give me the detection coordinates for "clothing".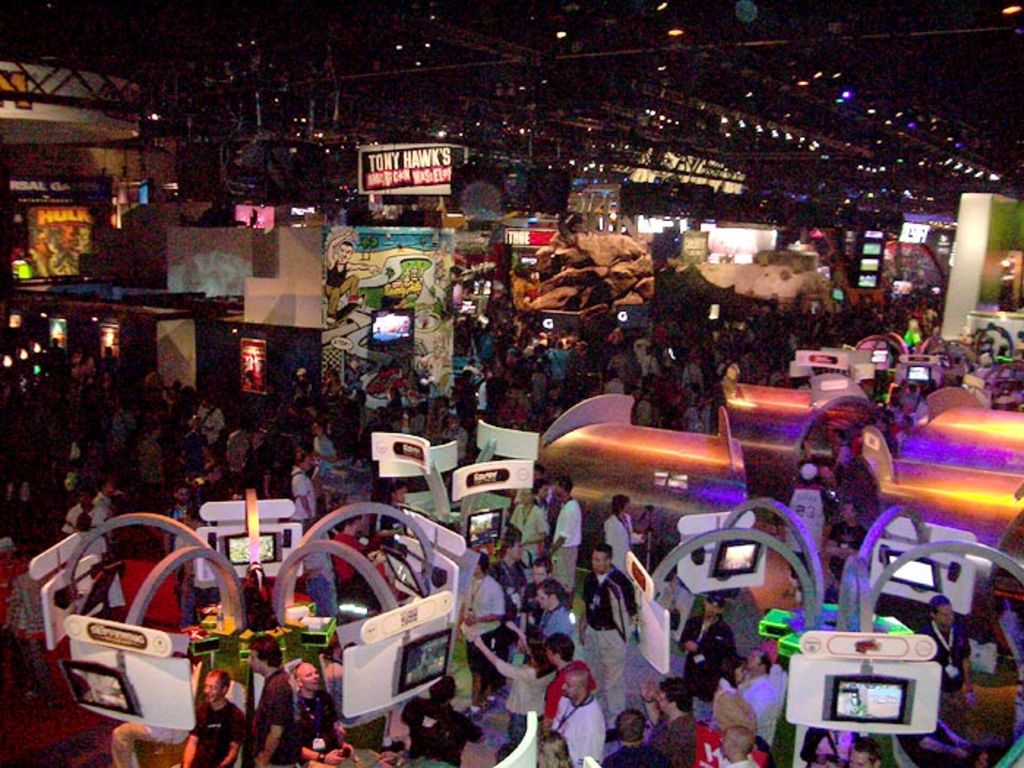
490, 654, 556, 748.
